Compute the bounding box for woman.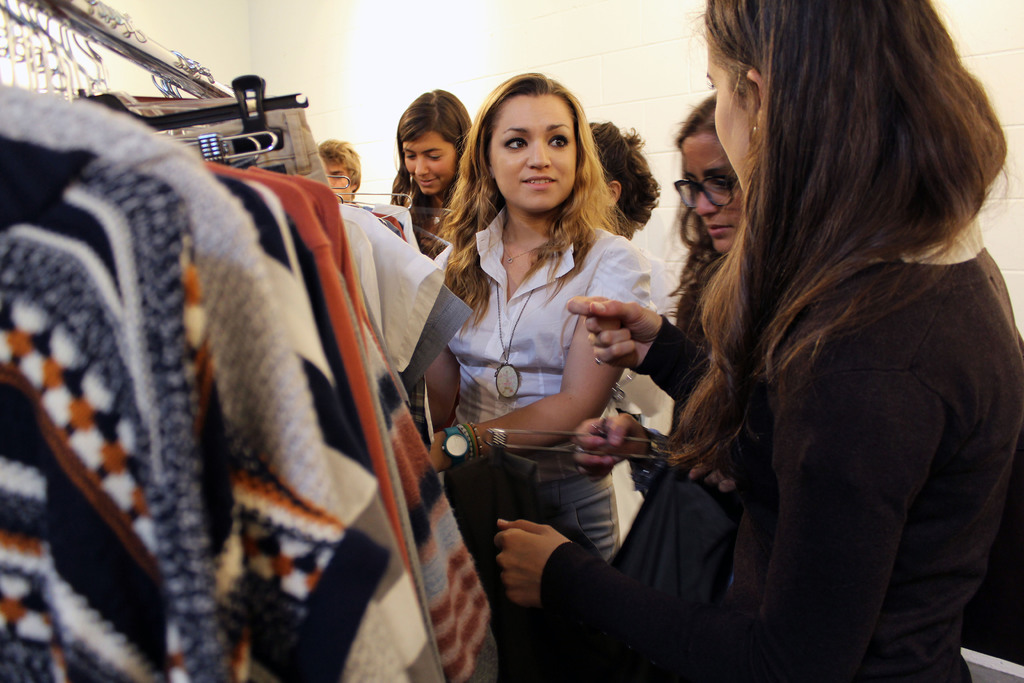
pyautogui.locateOnScreen(495, 0, 1023, 682).
